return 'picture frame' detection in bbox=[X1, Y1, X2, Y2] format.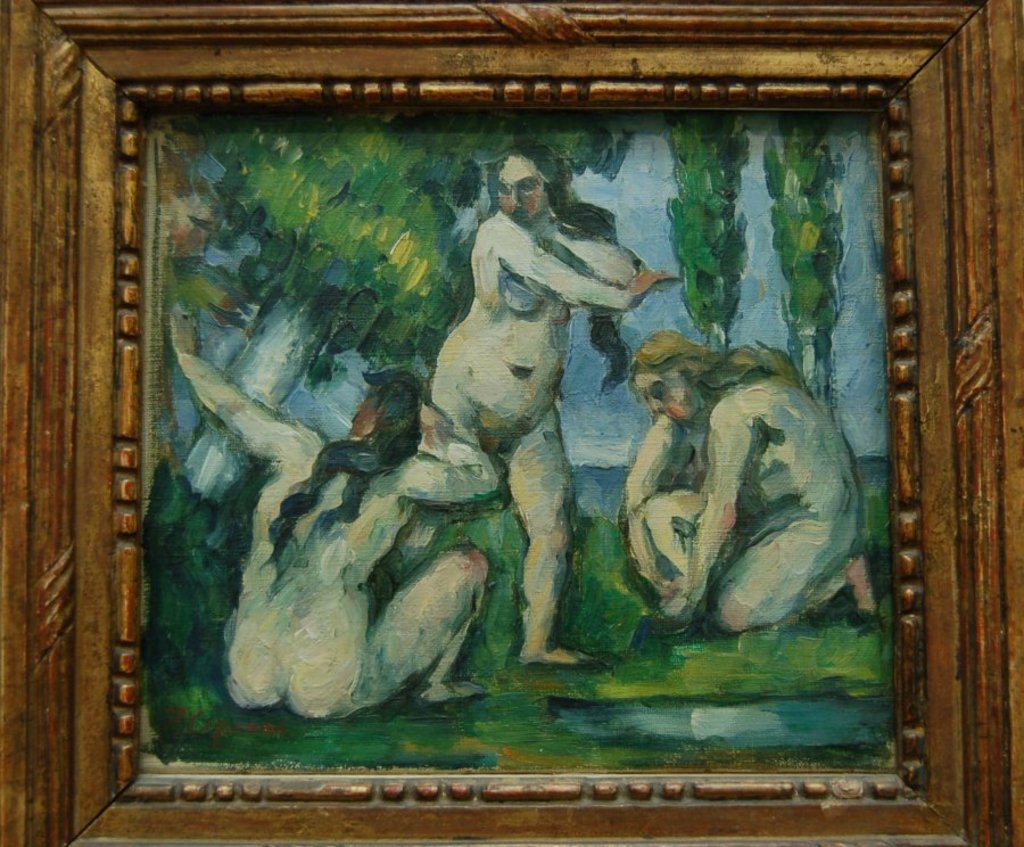
bbox=[0, 0, 1023, 846].
